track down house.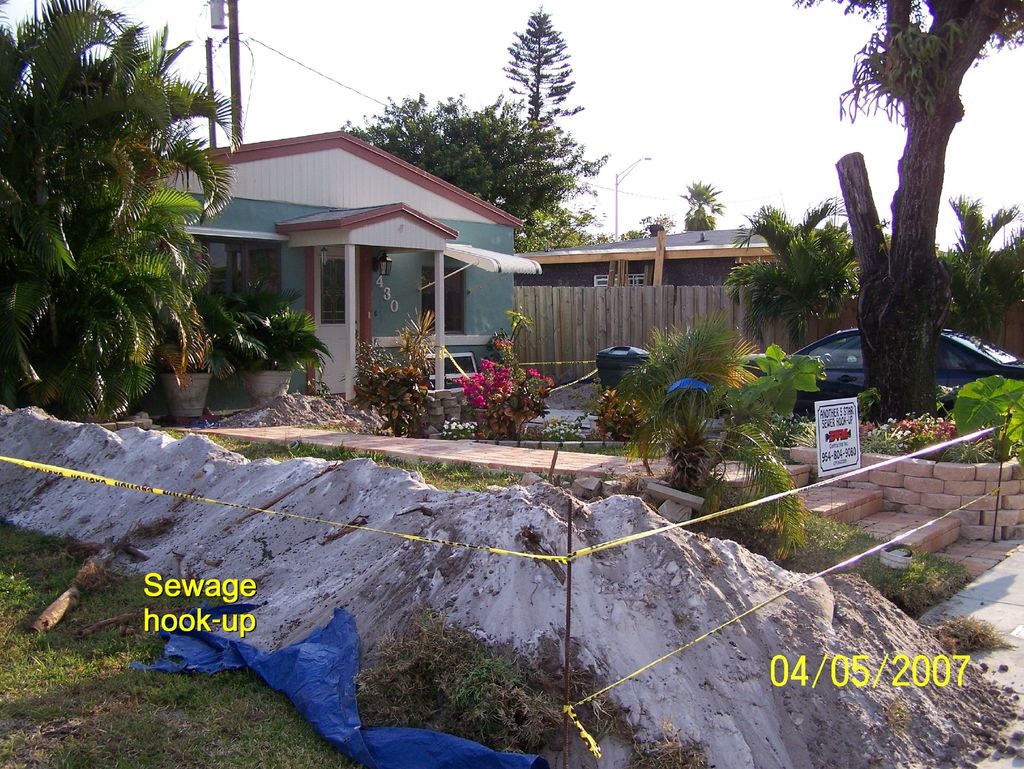
Tracked to (x1=172, y1=100, x2=548, y2=401).
